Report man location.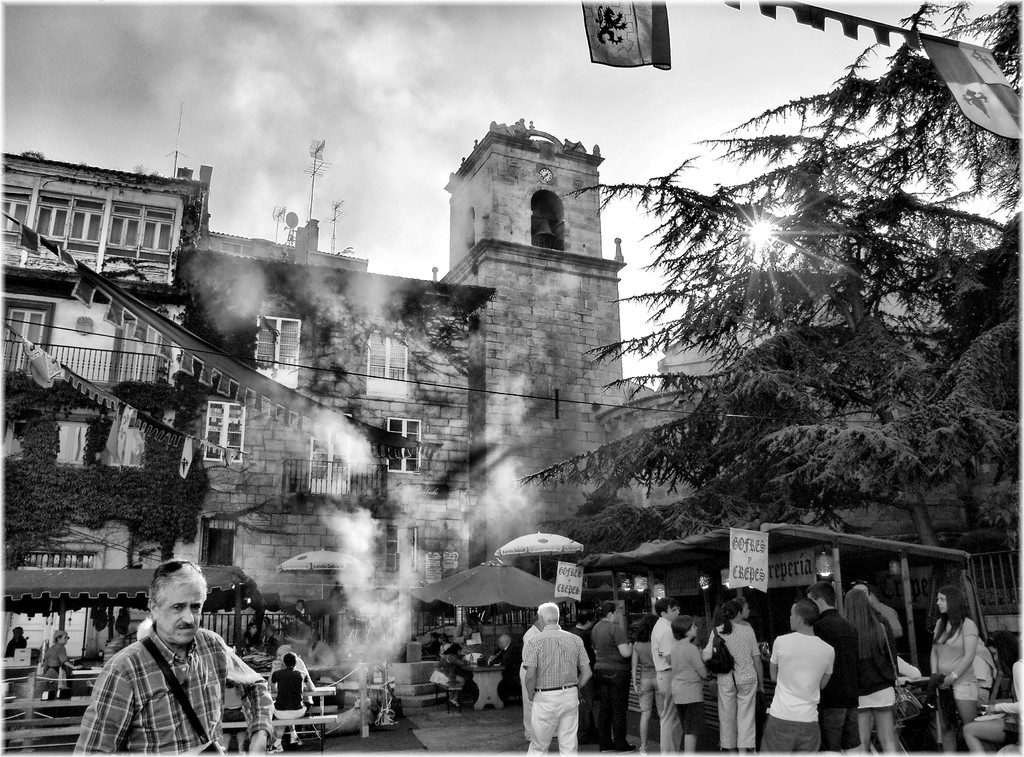
Report: bbox=[266, 642, 315, 712].
